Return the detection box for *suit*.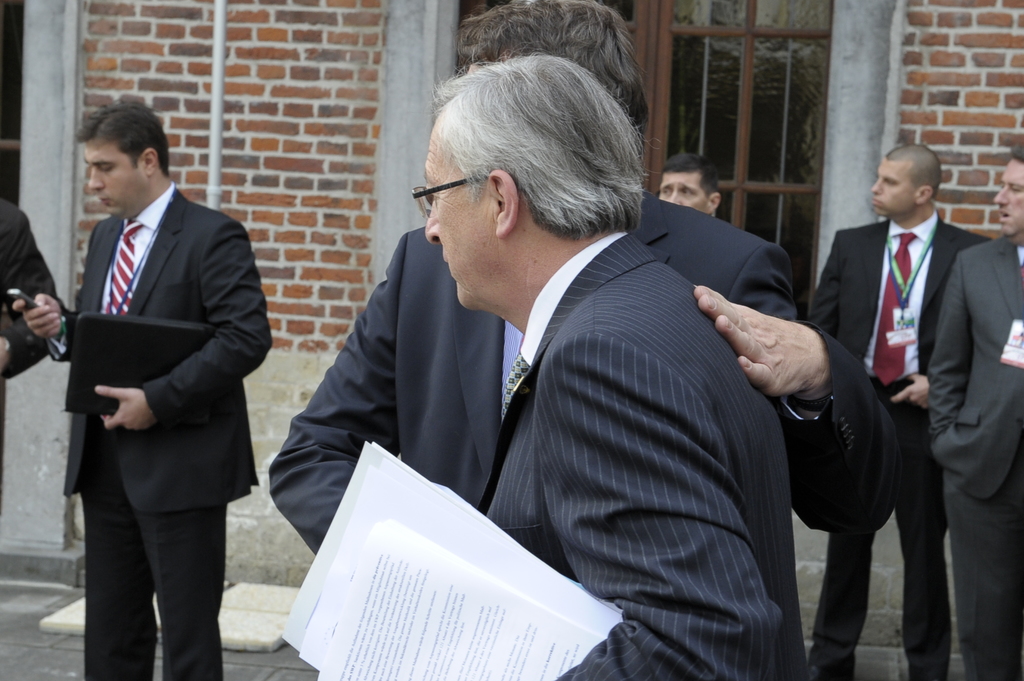
[x1=929, y1=235, x2=1023, y2=680].
